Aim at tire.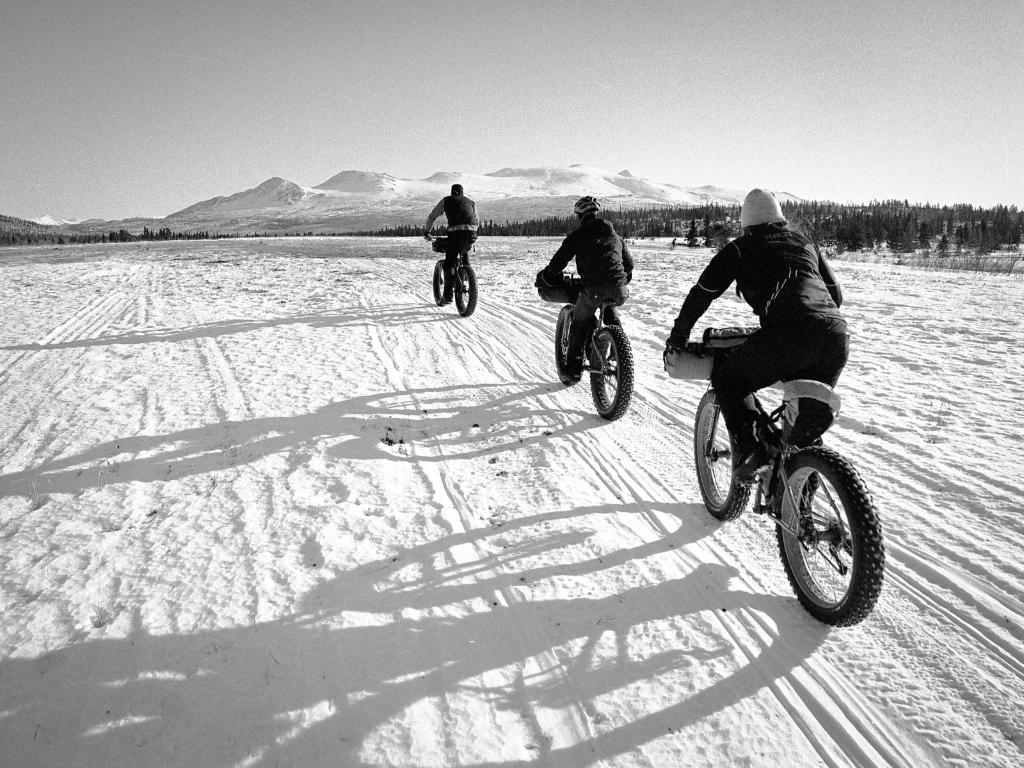
Aimed at <region>590, 325, 634, 420</region>.
